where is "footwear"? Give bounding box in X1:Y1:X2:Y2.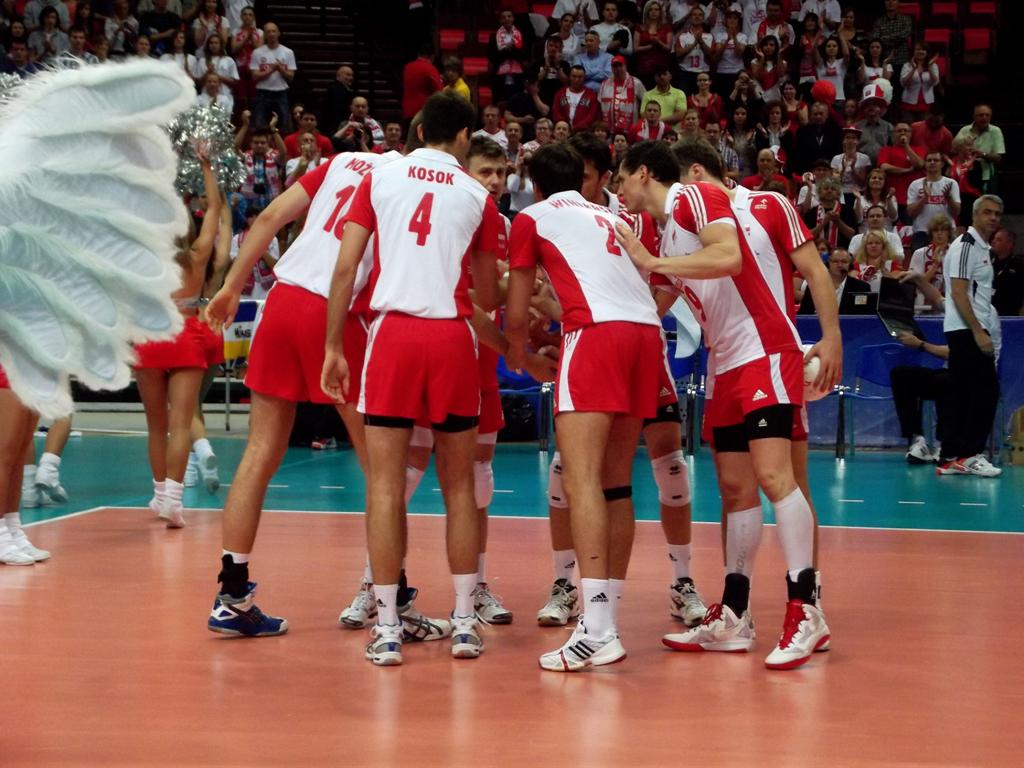
657:607:766:653.
